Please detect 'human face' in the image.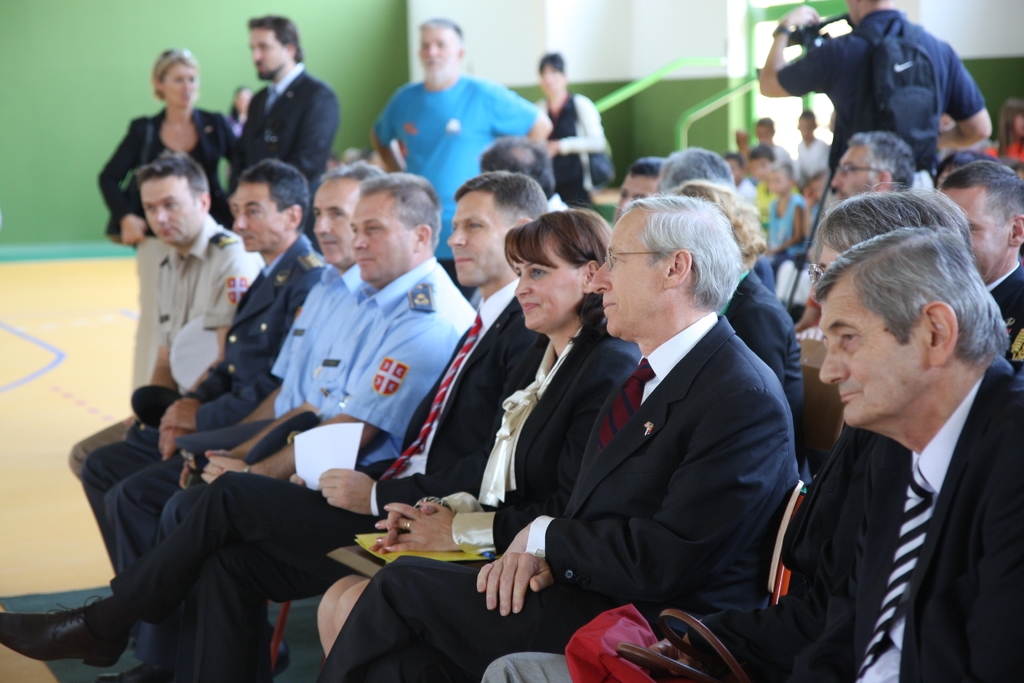
locate(448, 190, 503, 286).
